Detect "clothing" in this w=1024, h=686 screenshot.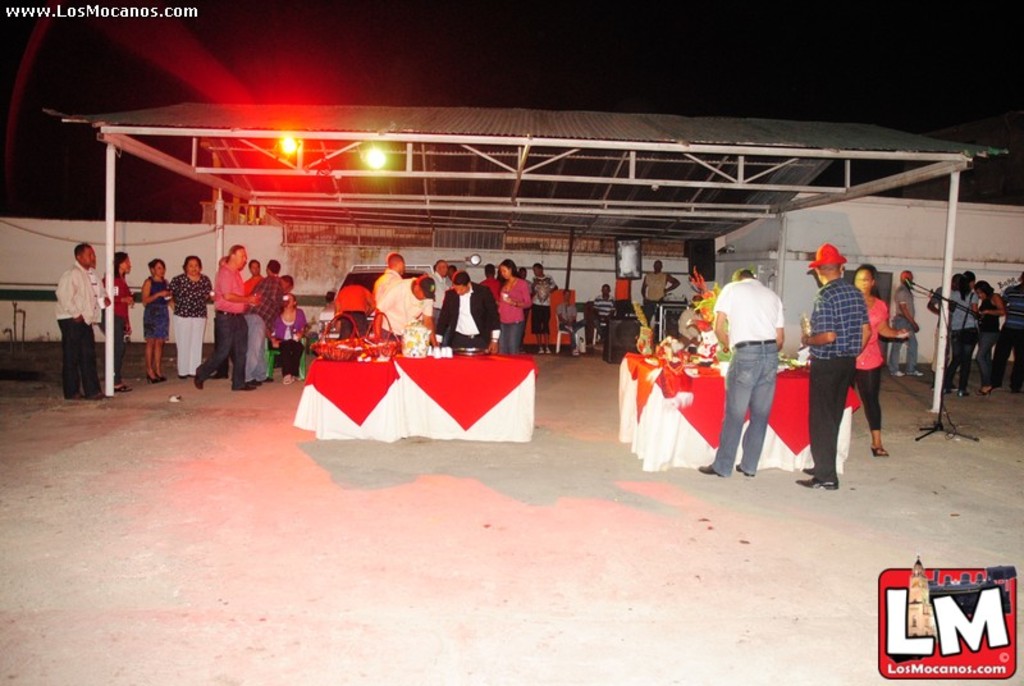
Detection: (left=708, top=276, right=787, bottom=476).
